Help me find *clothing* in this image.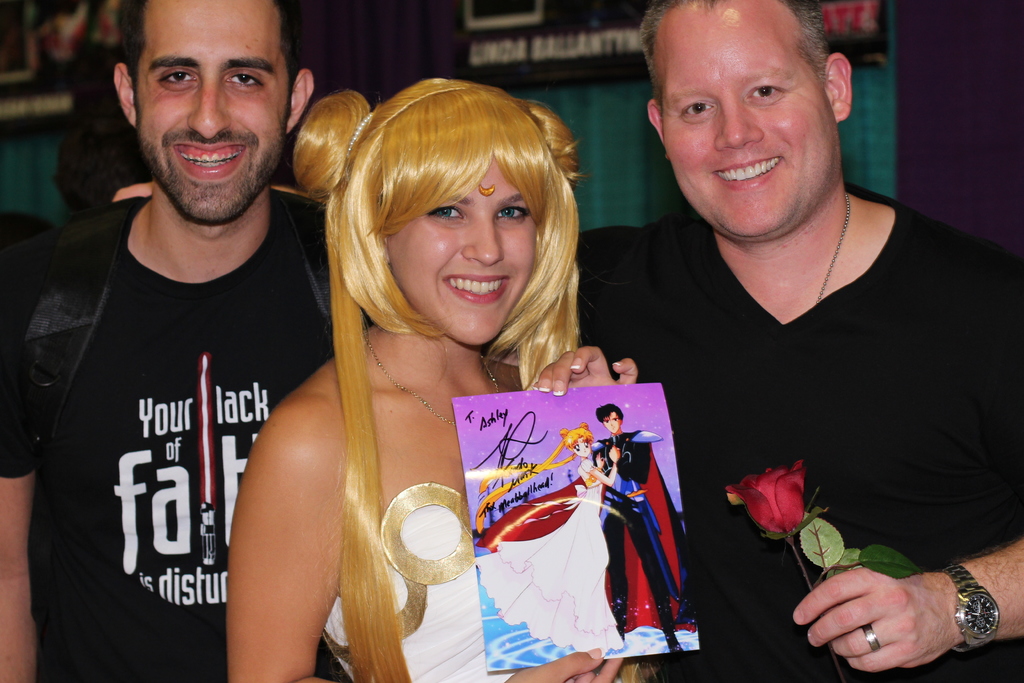
Found it: [left=580, top=431, right=685, bottom=639].
